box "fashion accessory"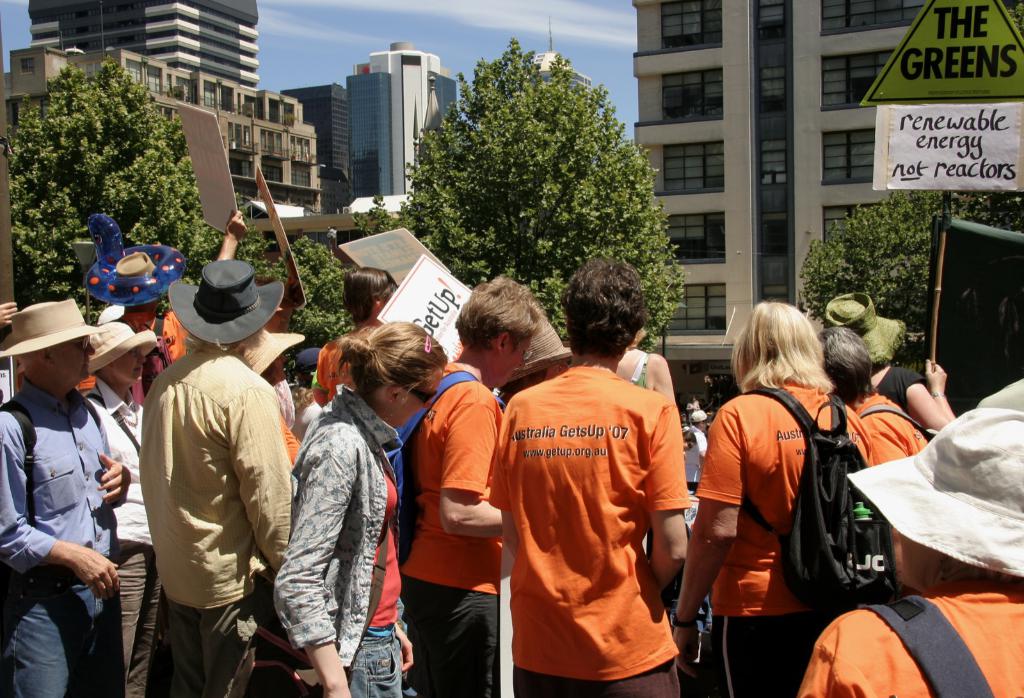
[405,390,438,409]
